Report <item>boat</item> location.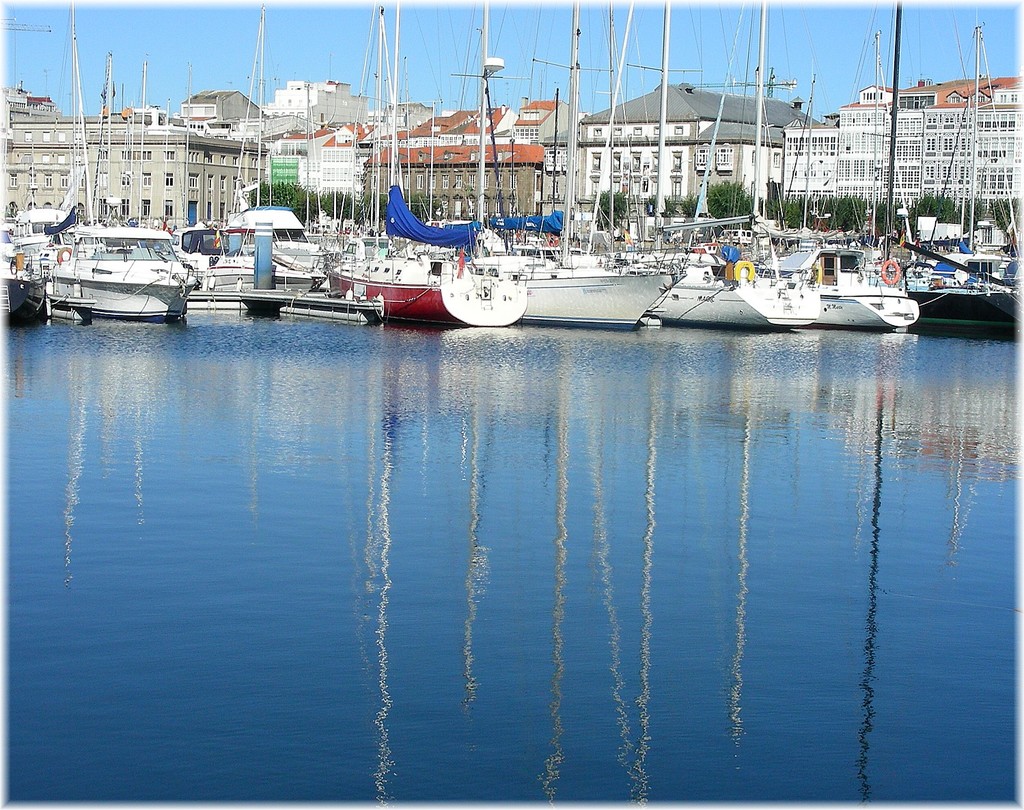
Report: bbox=[952, 234, 1012, 284].
